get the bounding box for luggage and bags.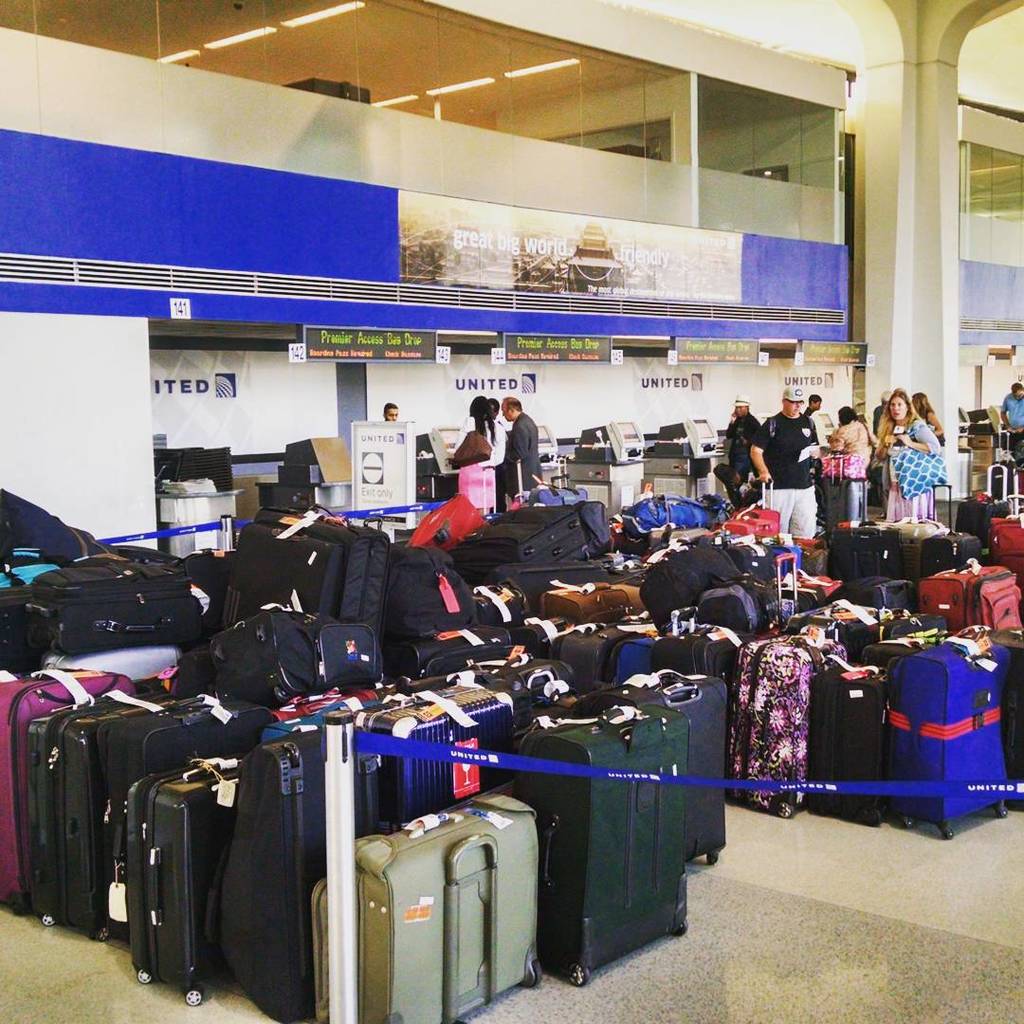
<region>730, 631, 845, 816</region>.
